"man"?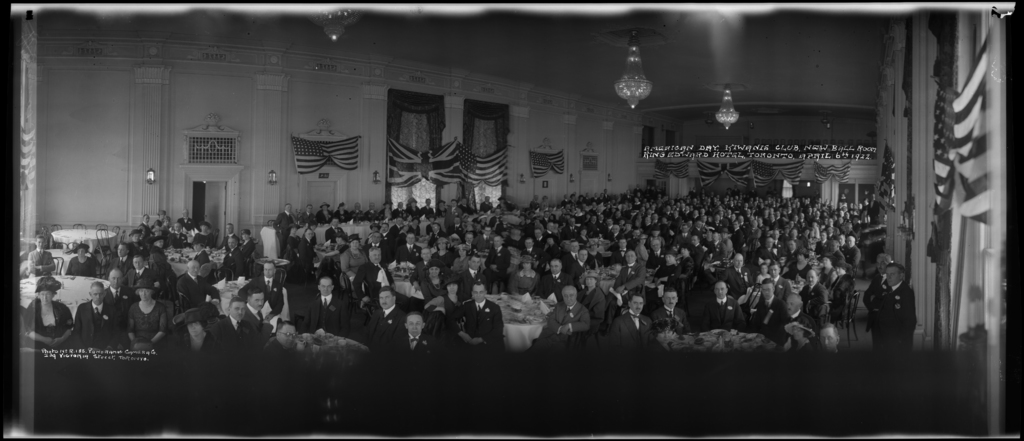
{"left": 457, "top": 233, "right": 476, "bottom": 253}
